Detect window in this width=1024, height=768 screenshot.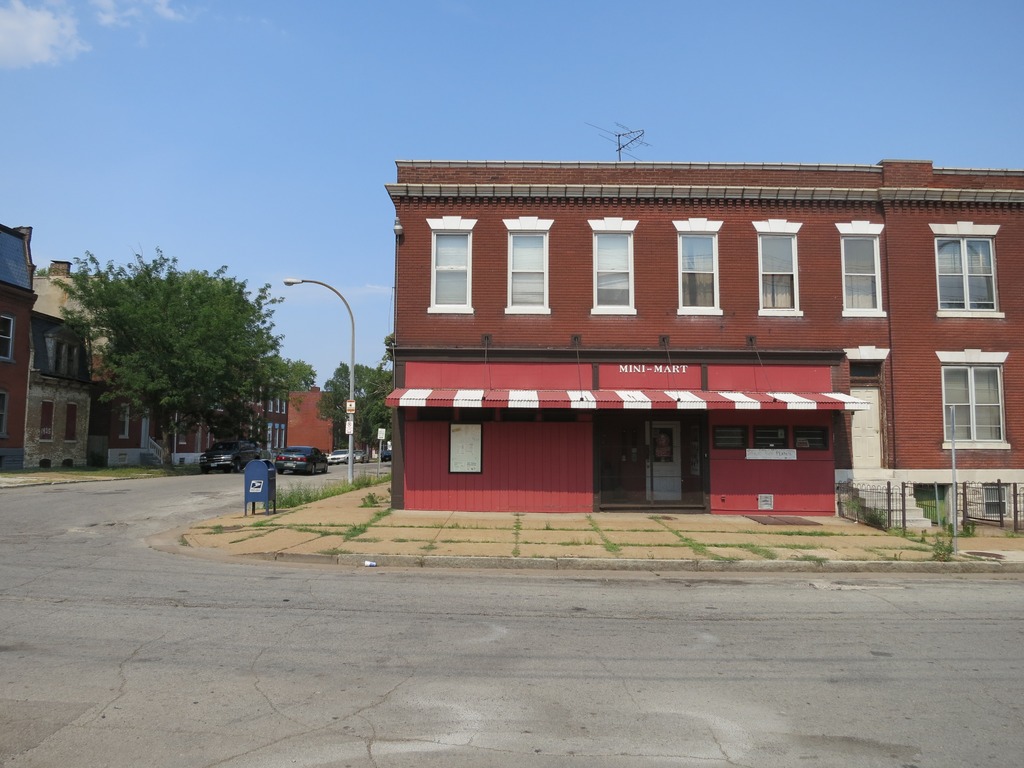
Detection: <box>592,217,639,315</box>.
